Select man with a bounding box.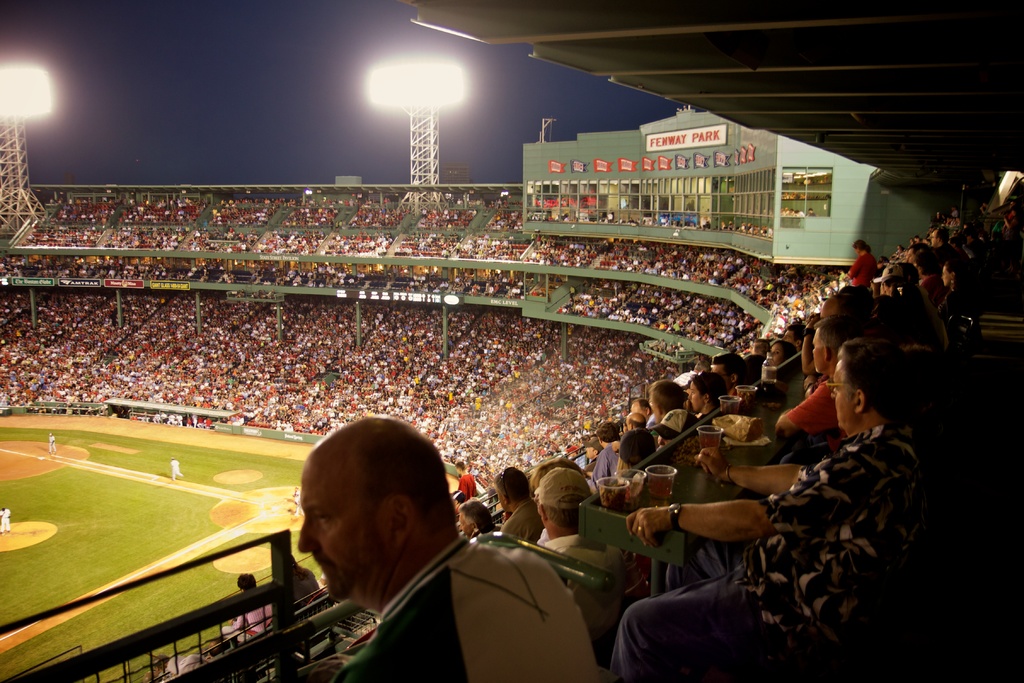
select_region(710, 352, 749, 387).
